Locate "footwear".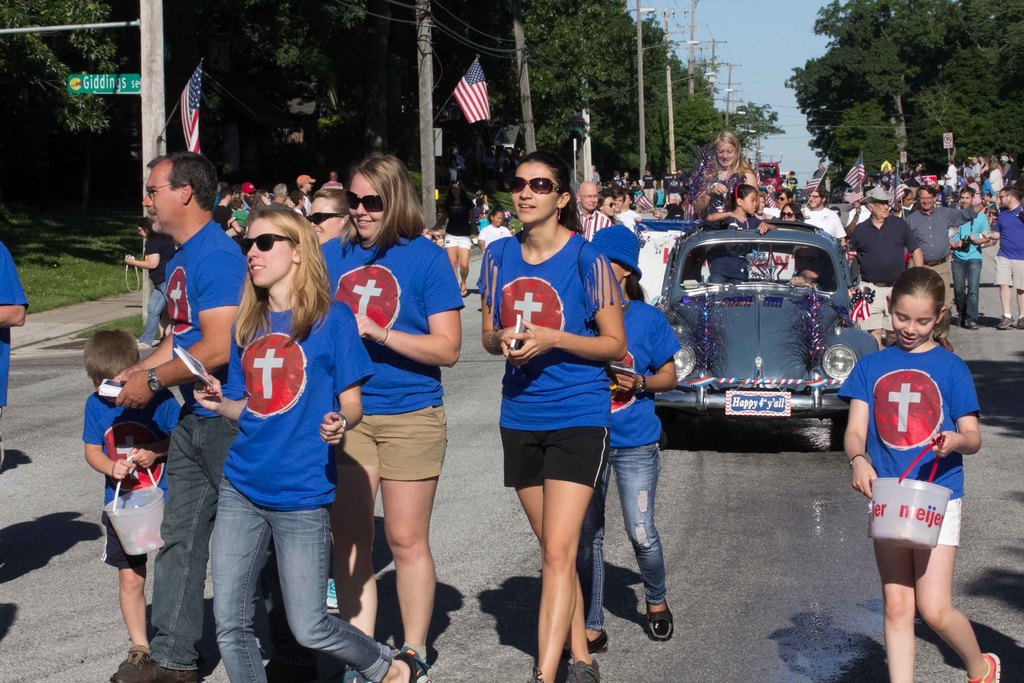
Bounding box: pyautogui.locateOnScreen(934, 328, 956, 352).
